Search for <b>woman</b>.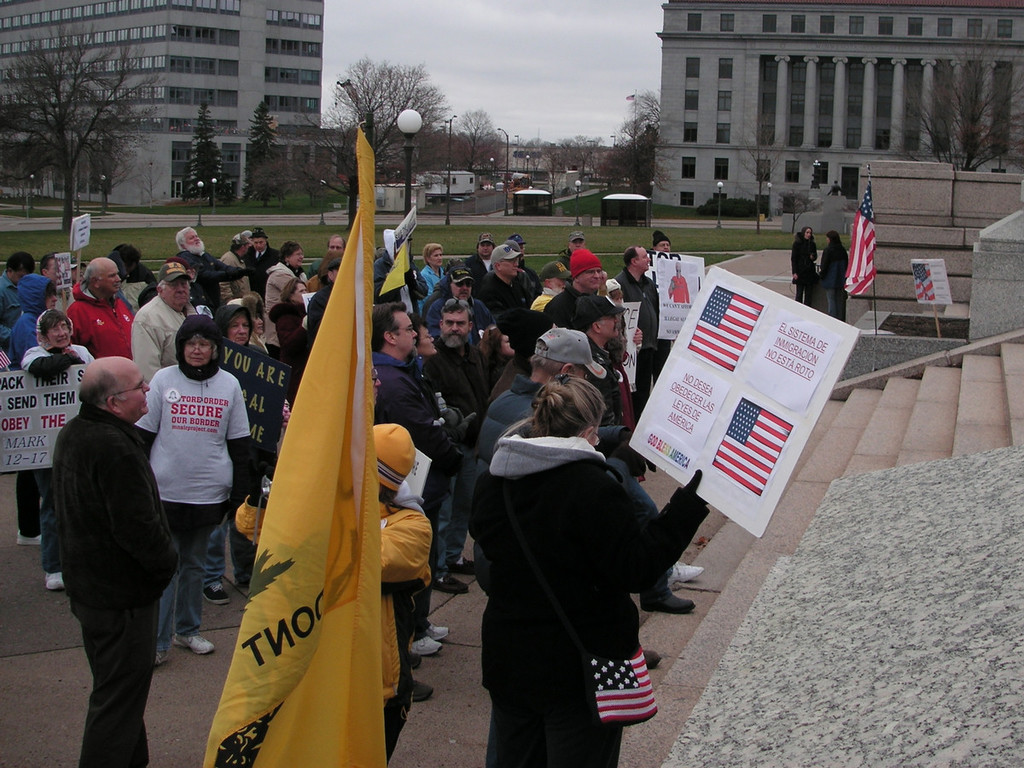
Found at crop(463, 370, 713, 767).
